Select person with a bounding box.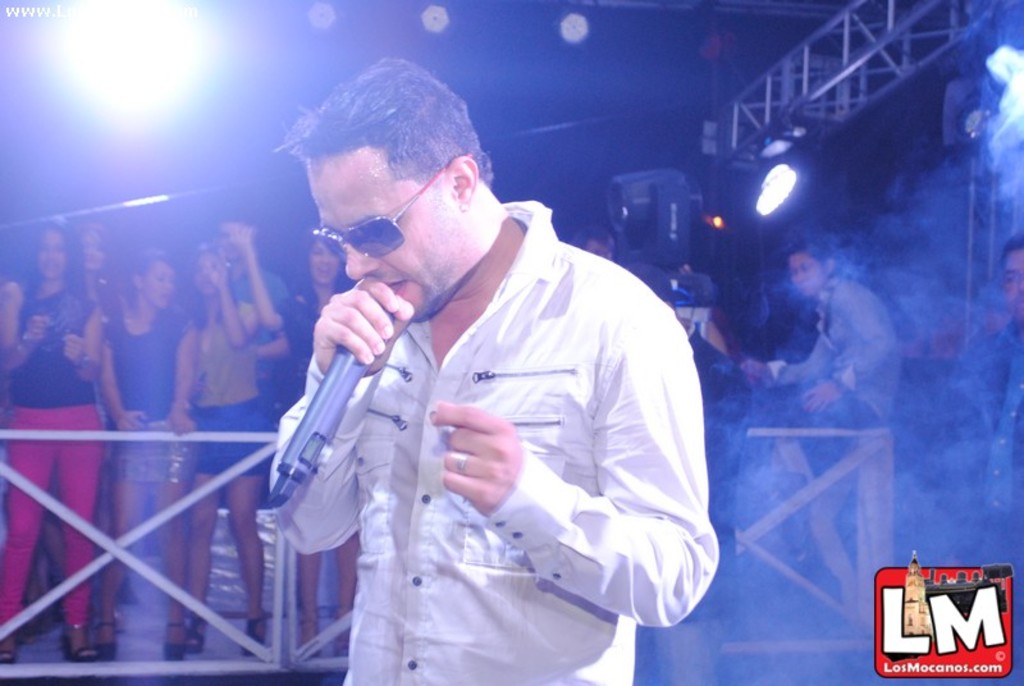
box=[273, 52, 717, 685].
